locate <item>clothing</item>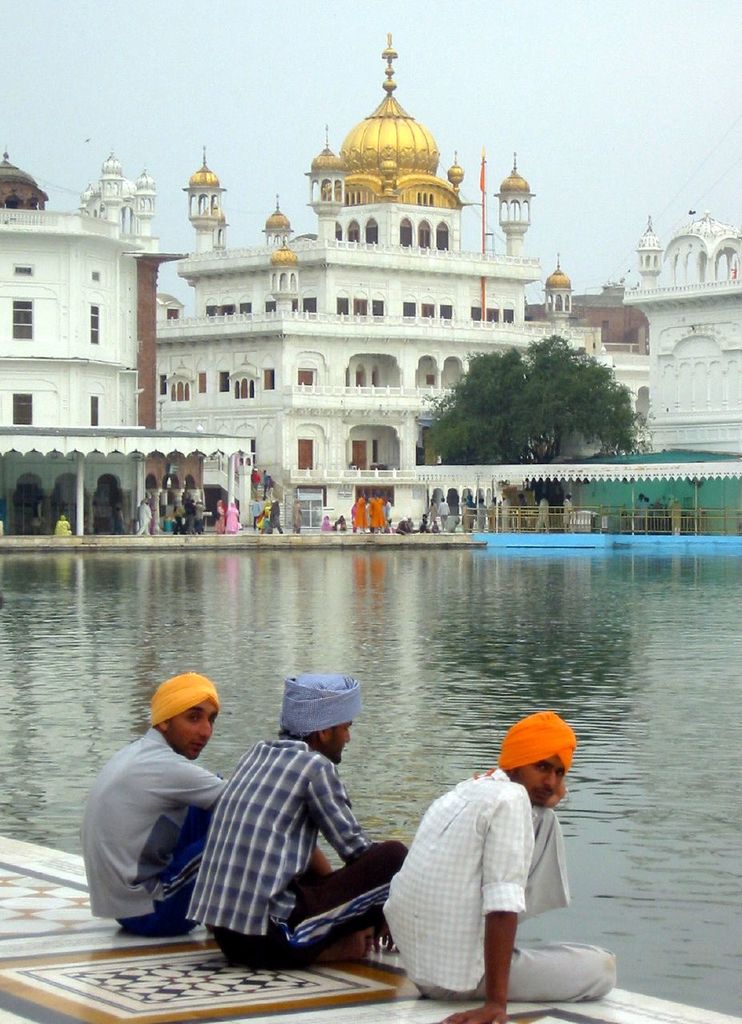
Rect(187, 738, 367, 934)
